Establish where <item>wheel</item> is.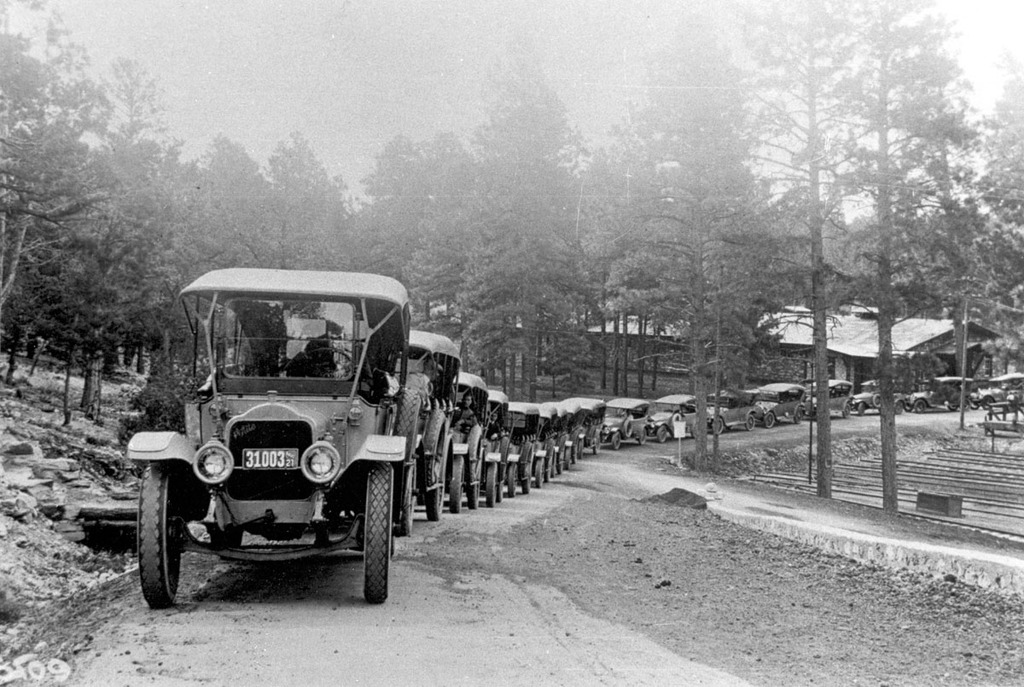
Established at BBox(657, 427, 666, 443).
